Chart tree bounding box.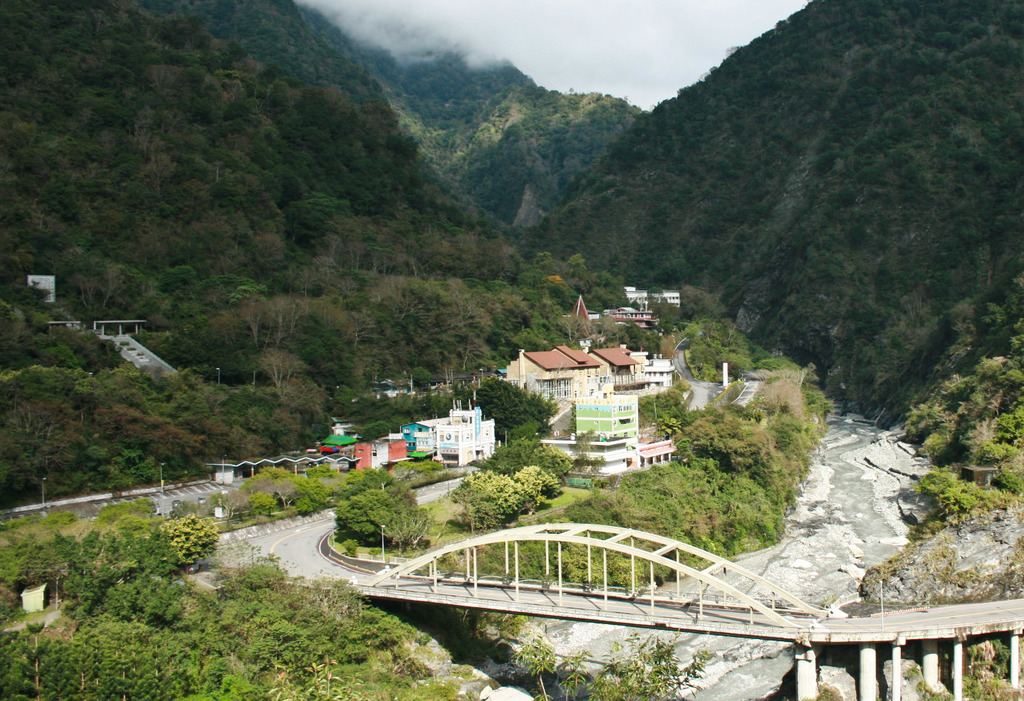
Charted: {"x1": 85, "y1": 618, "x2": 152, "y2": 694}.
